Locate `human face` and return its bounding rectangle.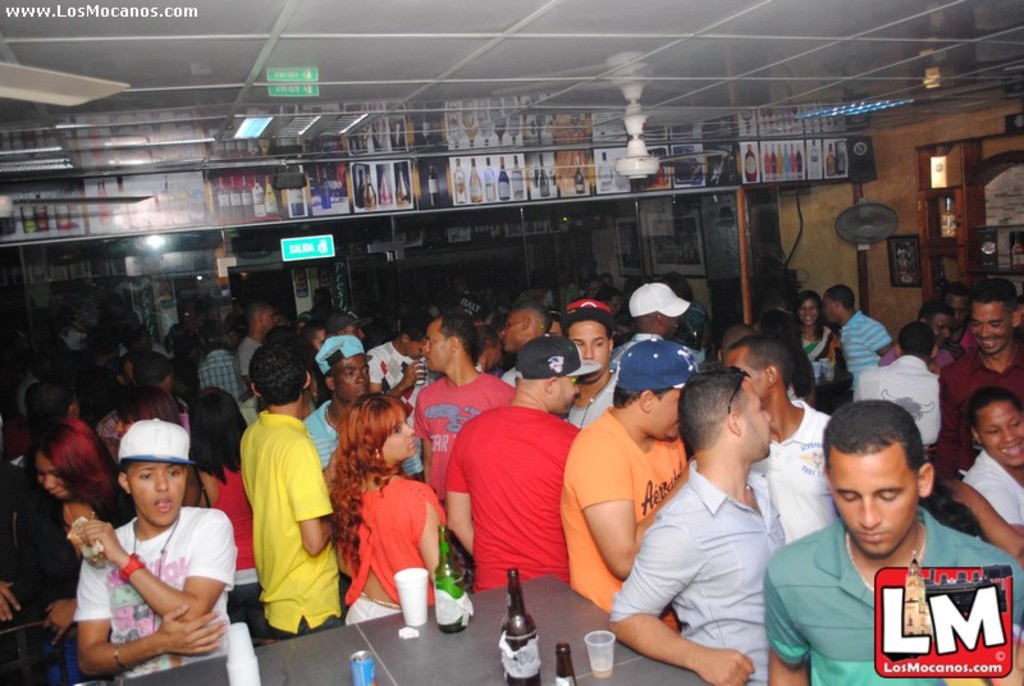
box=[550, 378, 579, 413].
